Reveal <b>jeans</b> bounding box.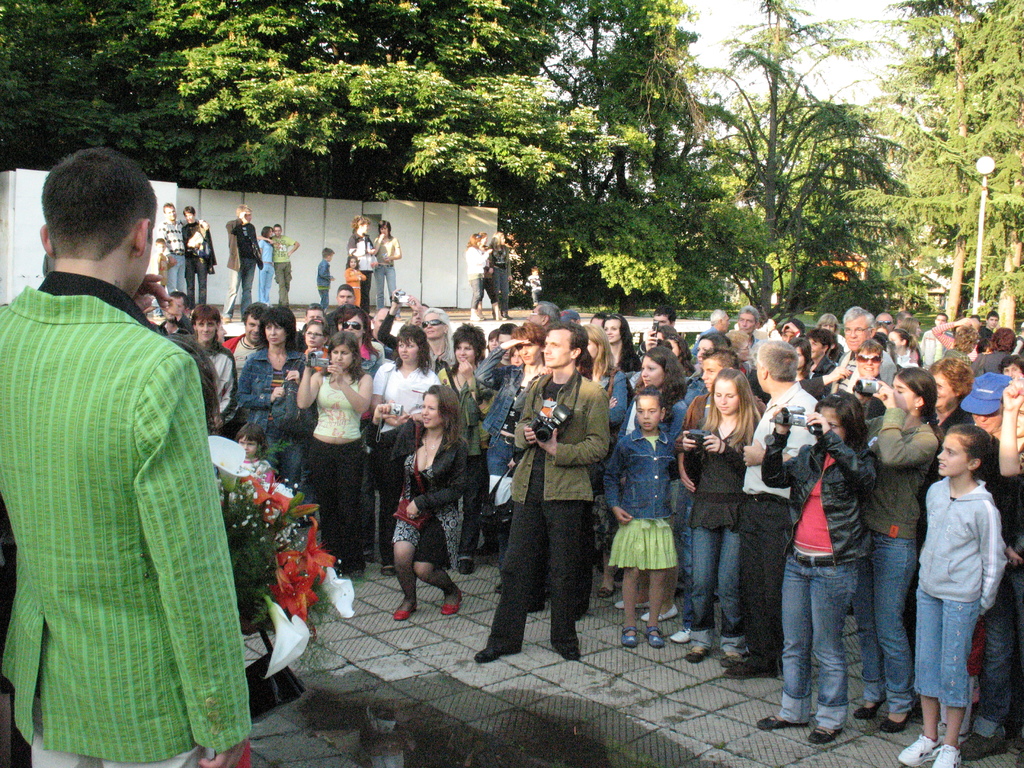
Revealed: 24, 739, 211, 767.
